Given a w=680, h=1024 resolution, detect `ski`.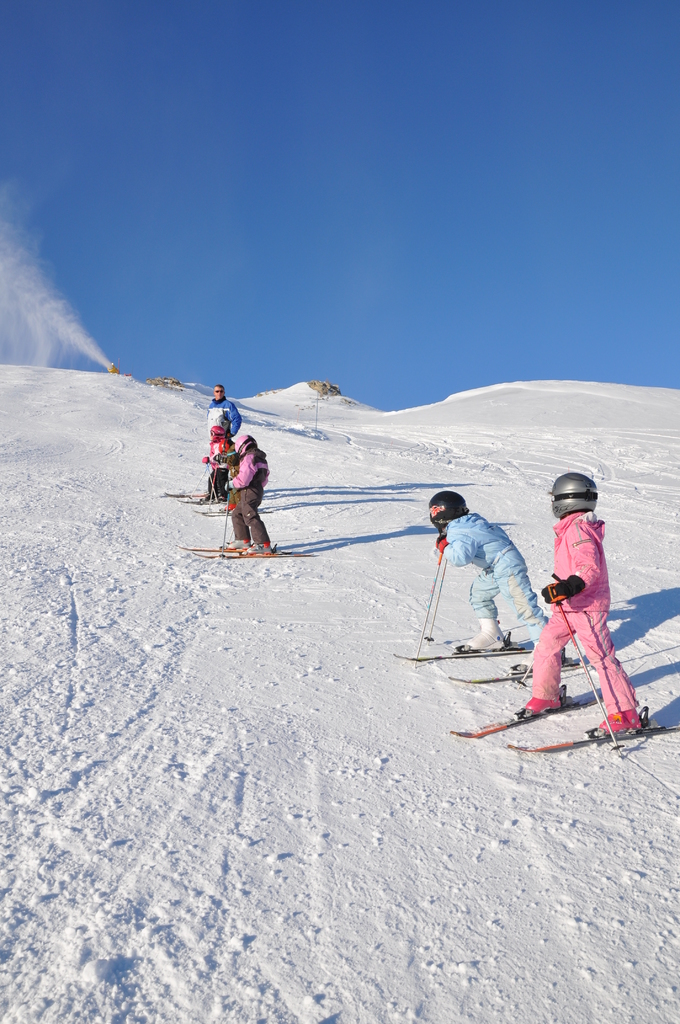
Rect(493, 717, 679, 756).
